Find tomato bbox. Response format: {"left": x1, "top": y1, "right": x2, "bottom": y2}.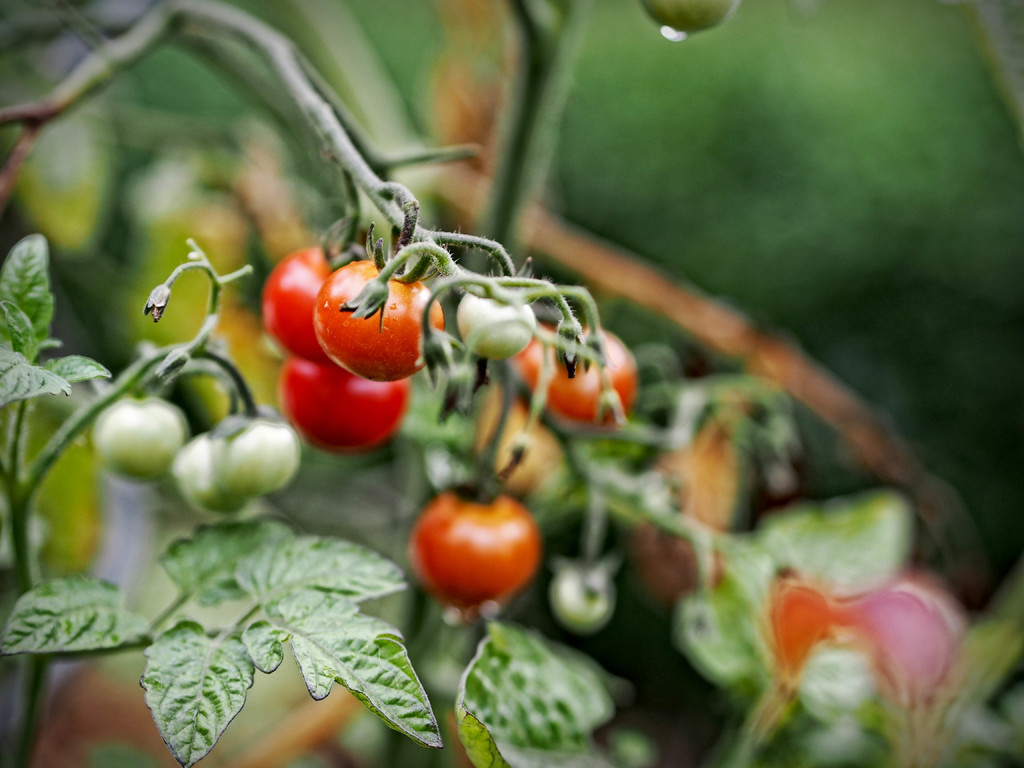
{"left": 409, "top": 486, "right": 543, "bottom": 611}.
